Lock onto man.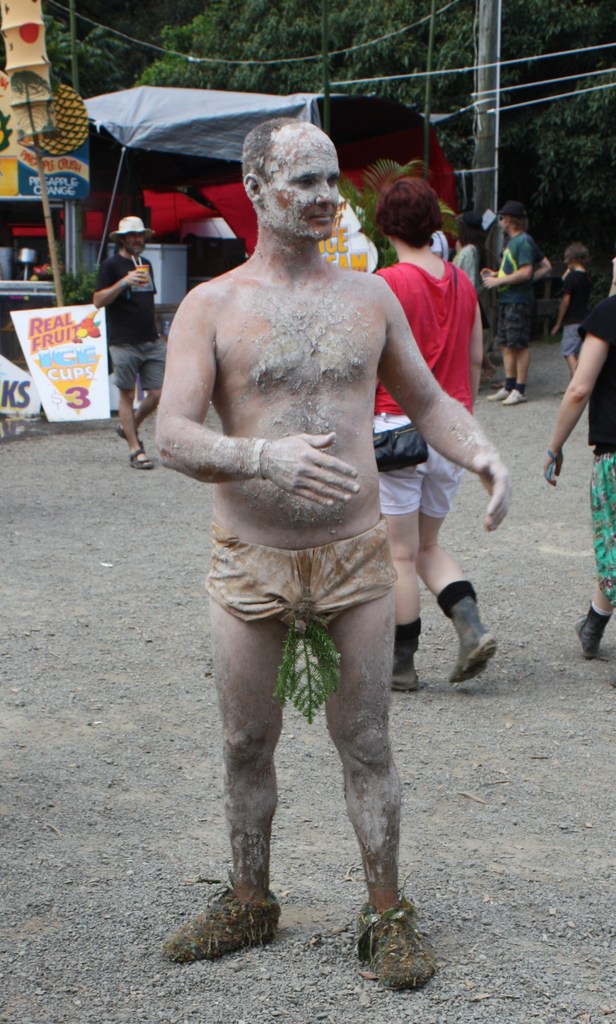
Locked: <region>486, 198, 542, 404</region>.
